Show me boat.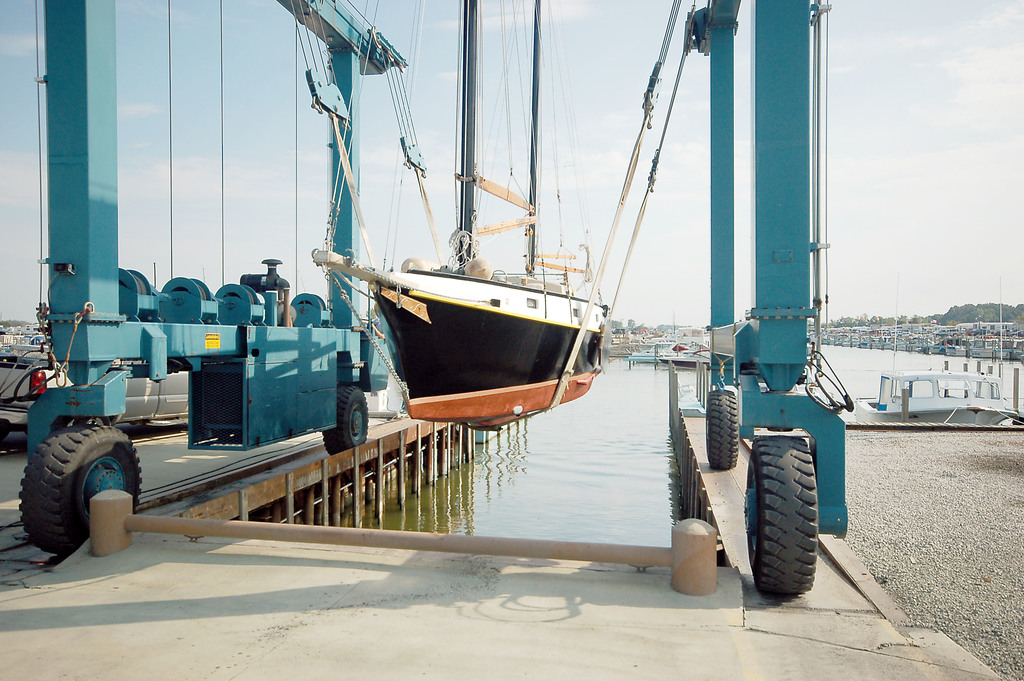
boat is here: <region>308, 0, 711, 433</region>.
